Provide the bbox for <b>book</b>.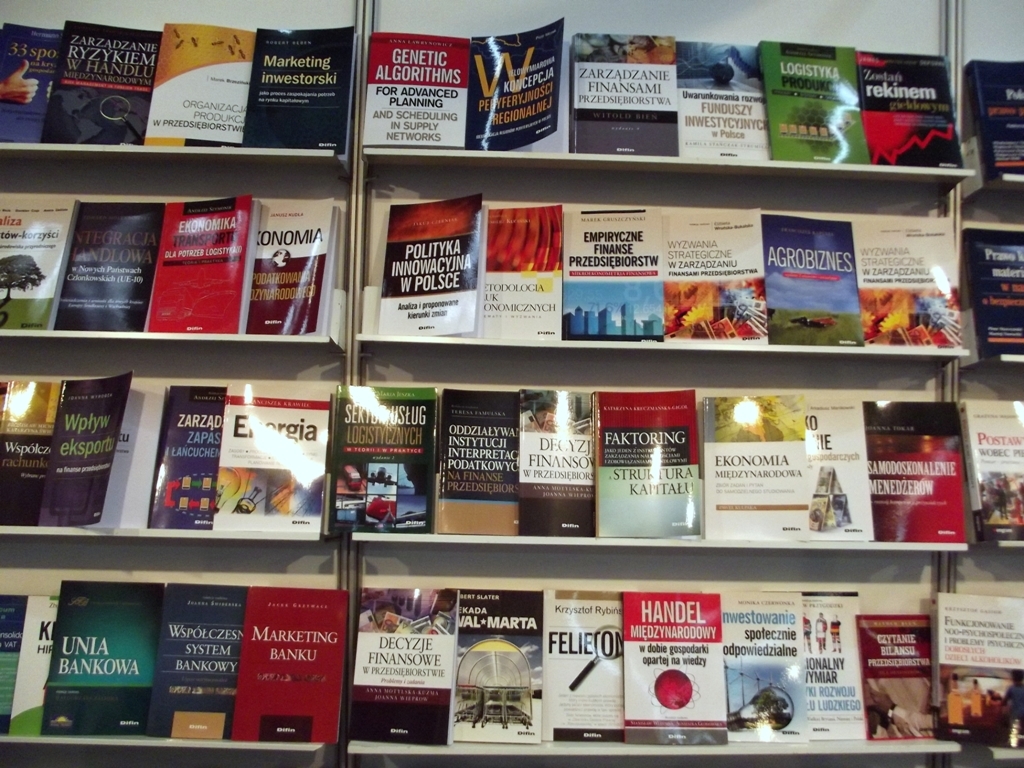
148, 379, 223, 526.
